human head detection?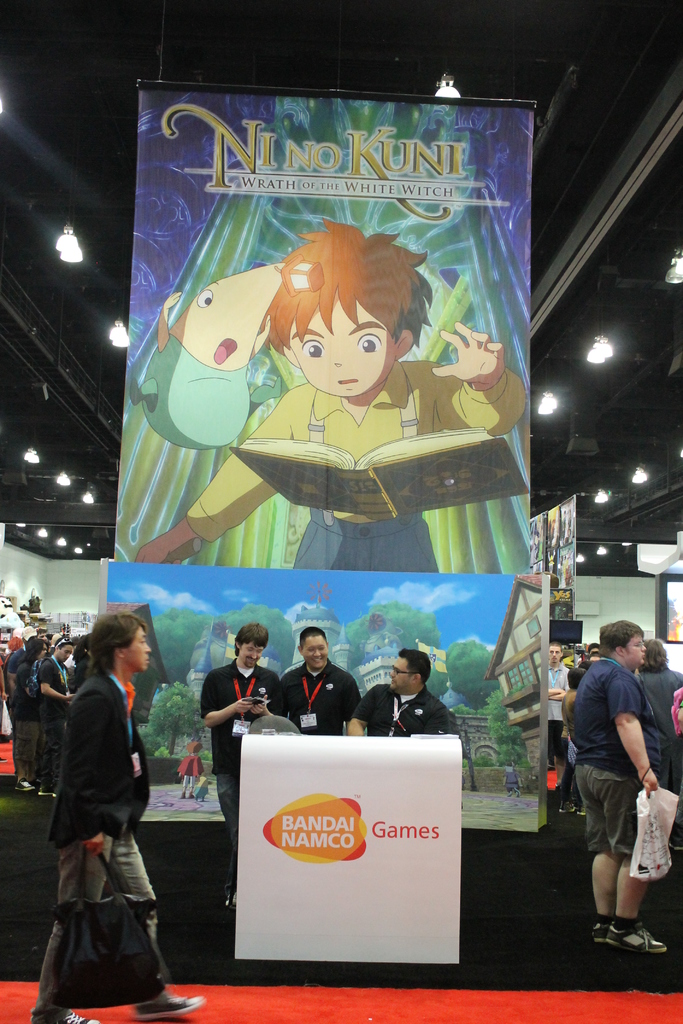
<bbox>232, 627, 269, 667</bbox>
